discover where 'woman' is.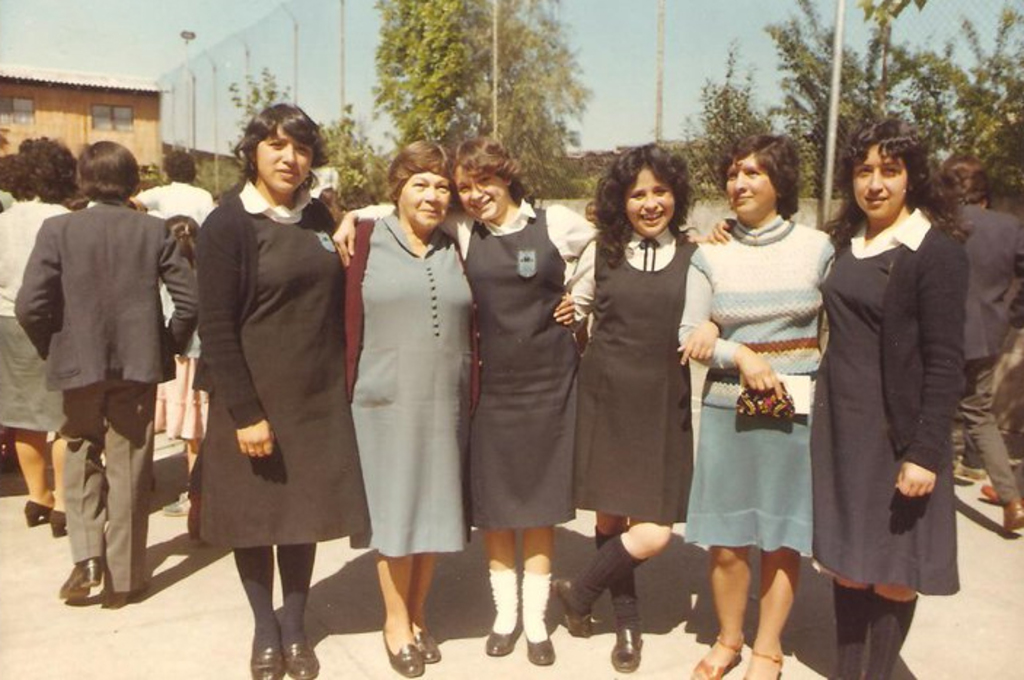
Discovered at [left=198, top=99, right=373, bottom=679].
